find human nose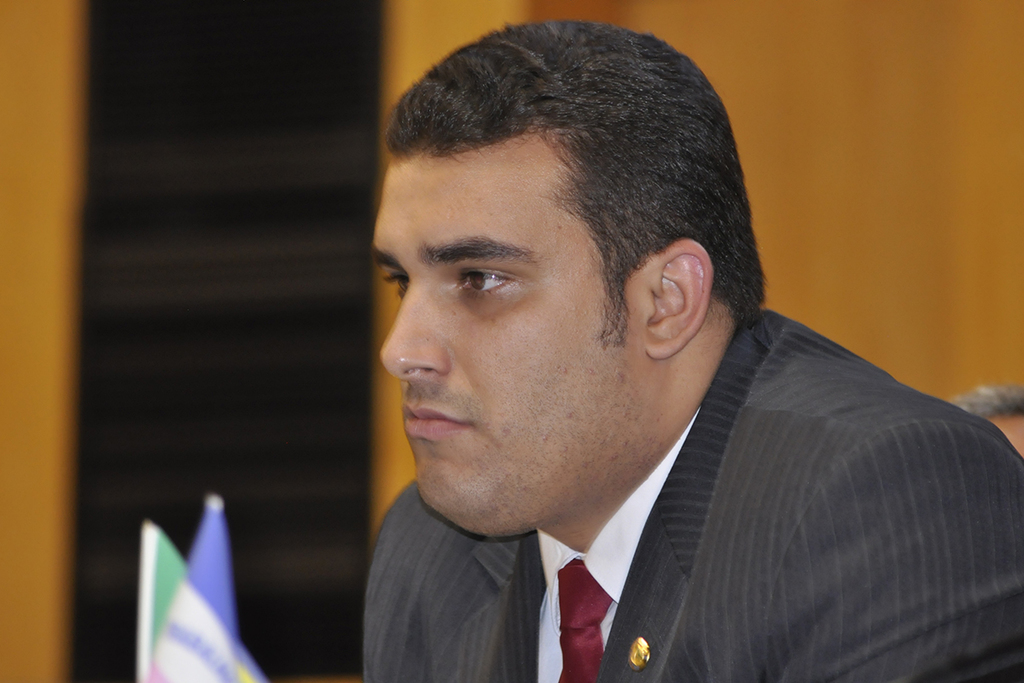
Rect(382, 282, 452, 384)
